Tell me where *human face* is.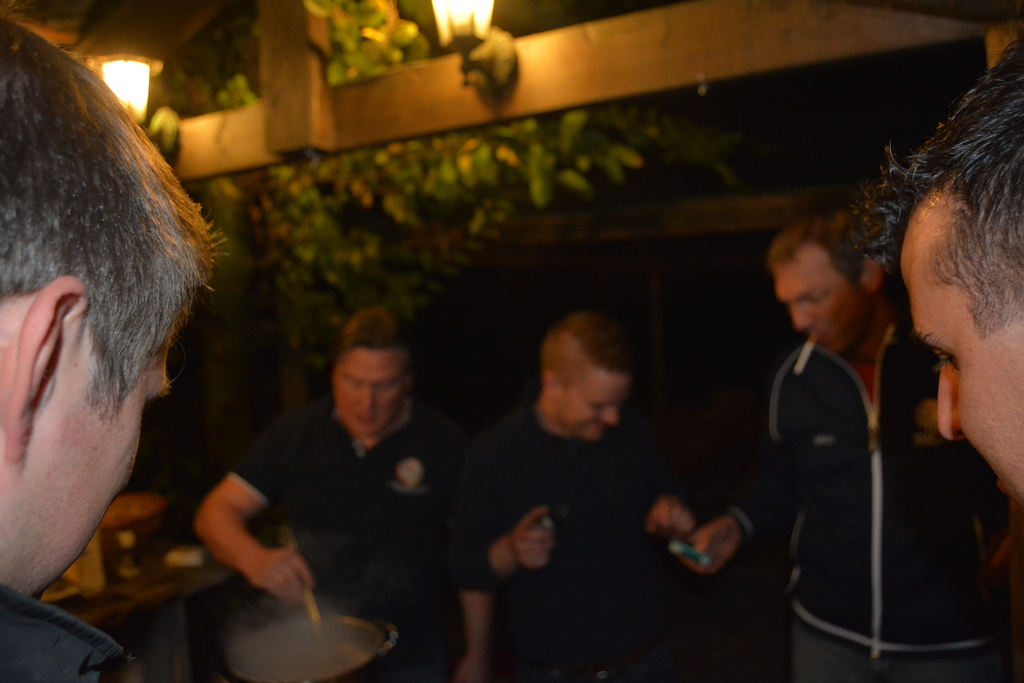
*human face* is at 47 343 174 602.
